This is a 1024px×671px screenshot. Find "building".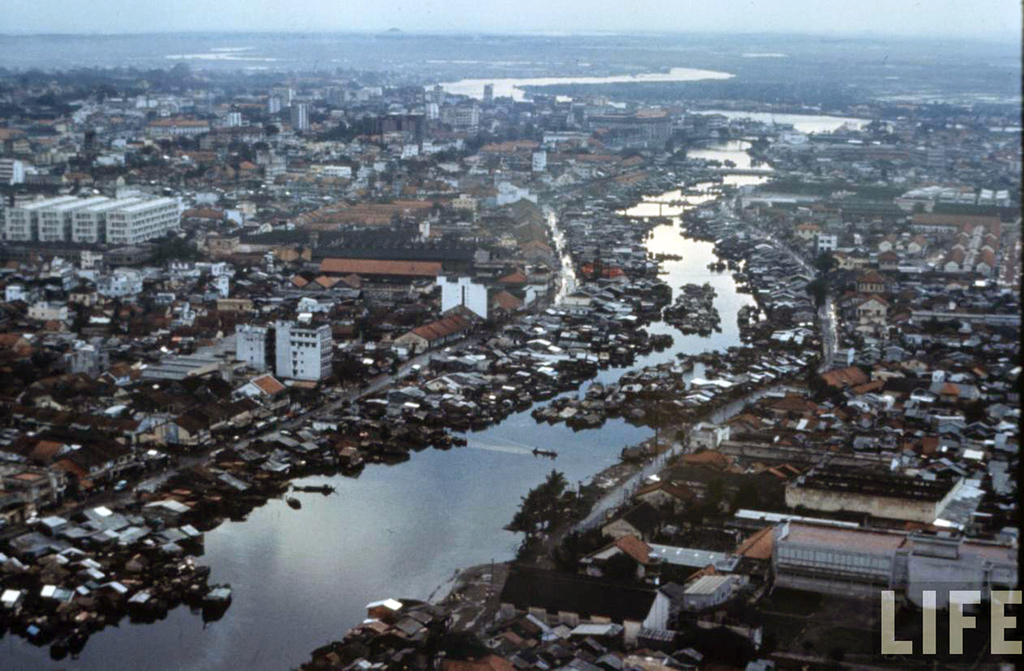
Bounding box: <region>234, 323, 272, 372</region>.
